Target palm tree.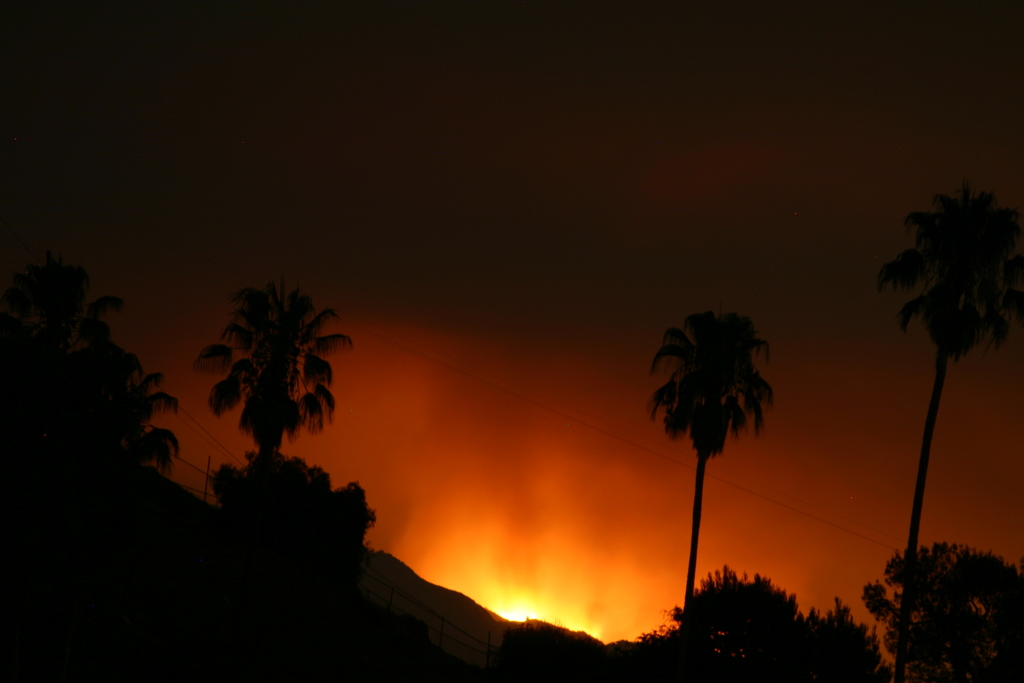
Target region: 865, 525, 1023, 682.
